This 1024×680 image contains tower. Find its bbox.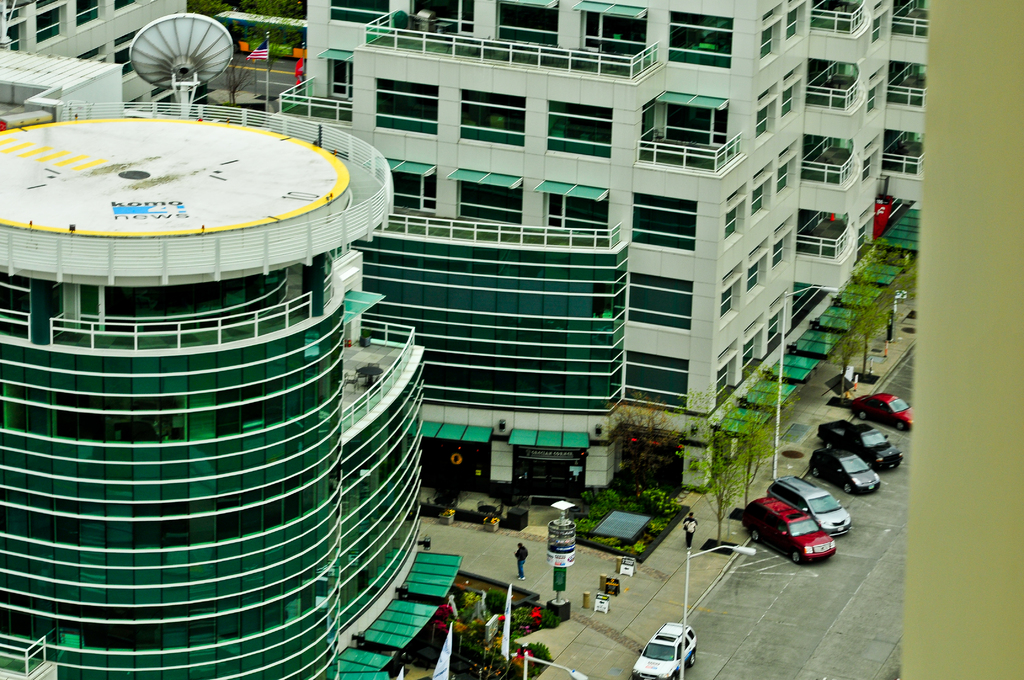
pyautogui.locateOnScreen(0, 0, 460, 679).
